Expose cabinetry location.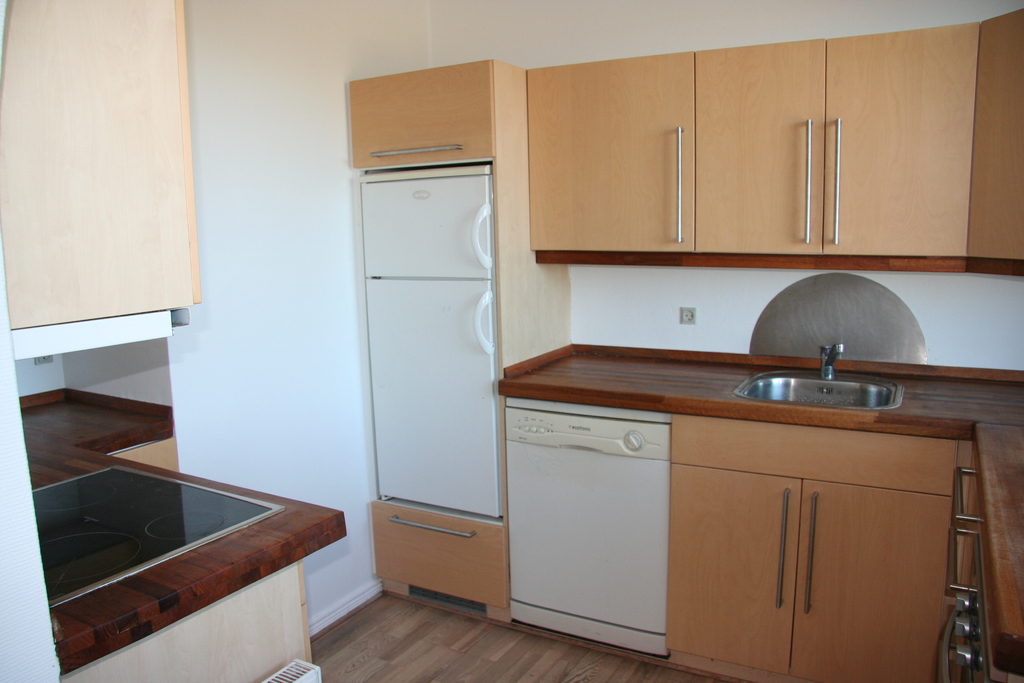
Exposed at (left=312, top=29, right=1023, bottom=682).
